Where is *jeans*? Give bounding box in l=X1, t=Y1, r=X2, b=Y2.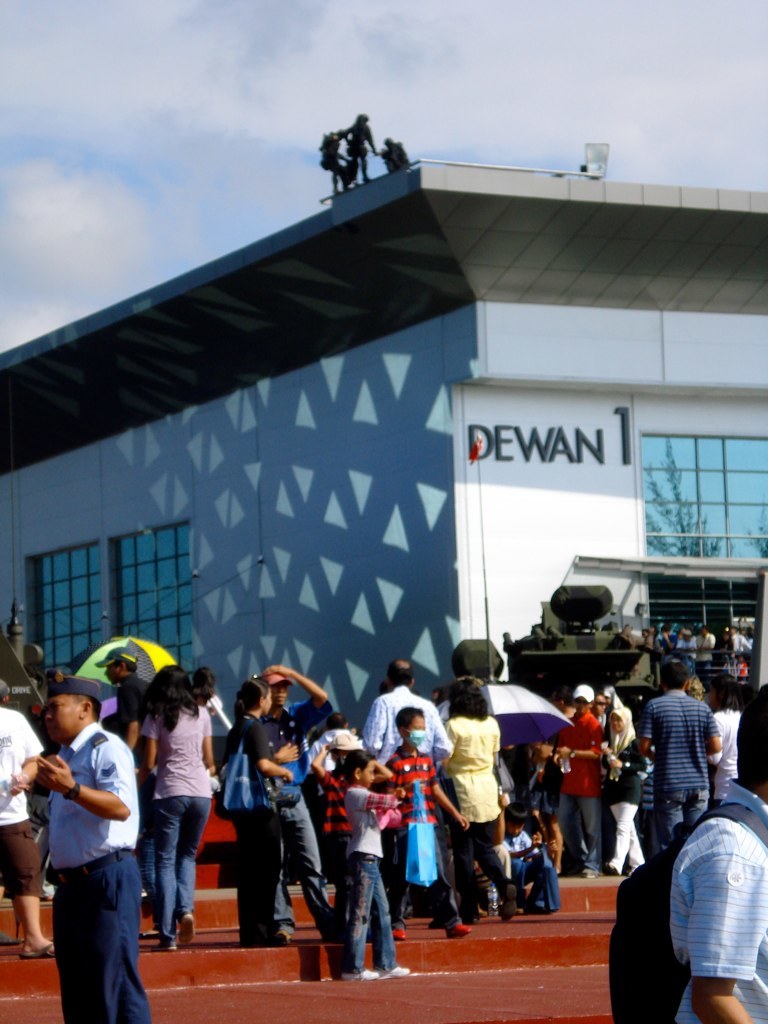
l=560, t=796, r=601, b=876.
